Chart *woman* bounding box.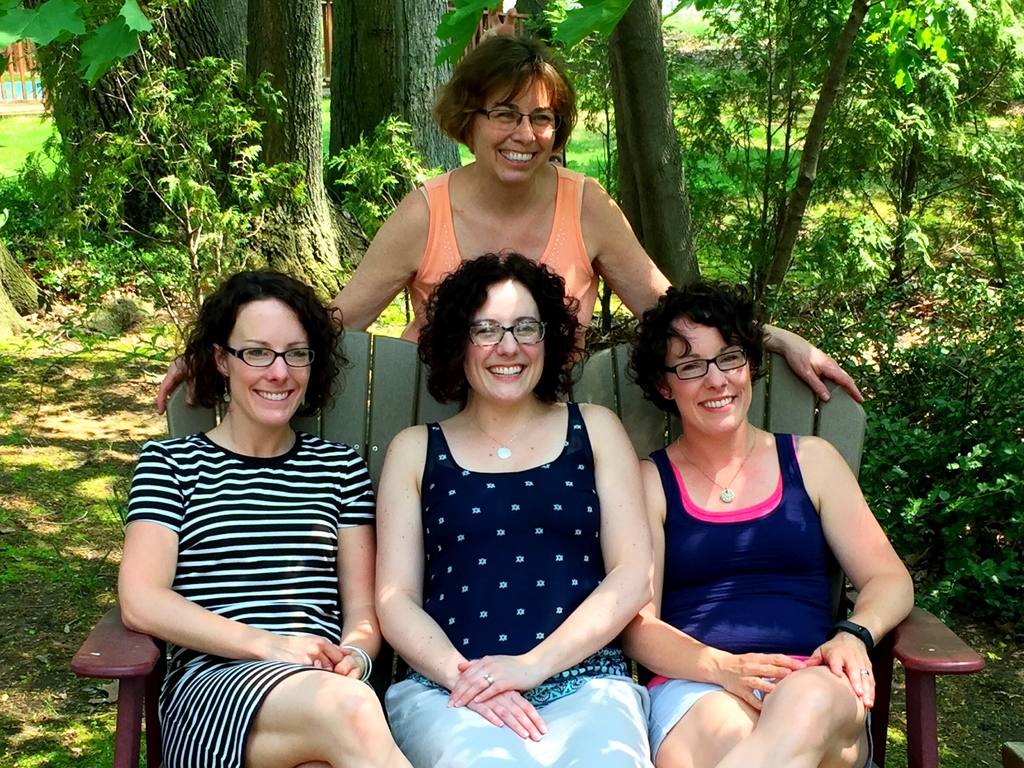
Charted: 112, 262, 415, 767.
